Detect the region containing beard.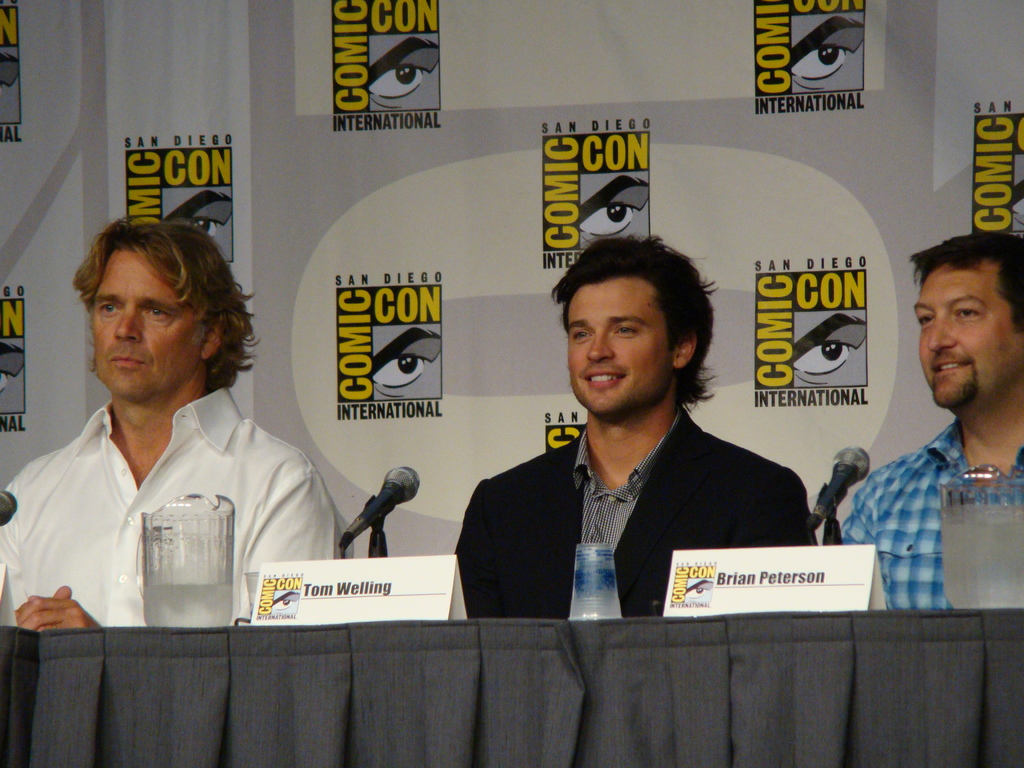
931, 364, 981, 410.
